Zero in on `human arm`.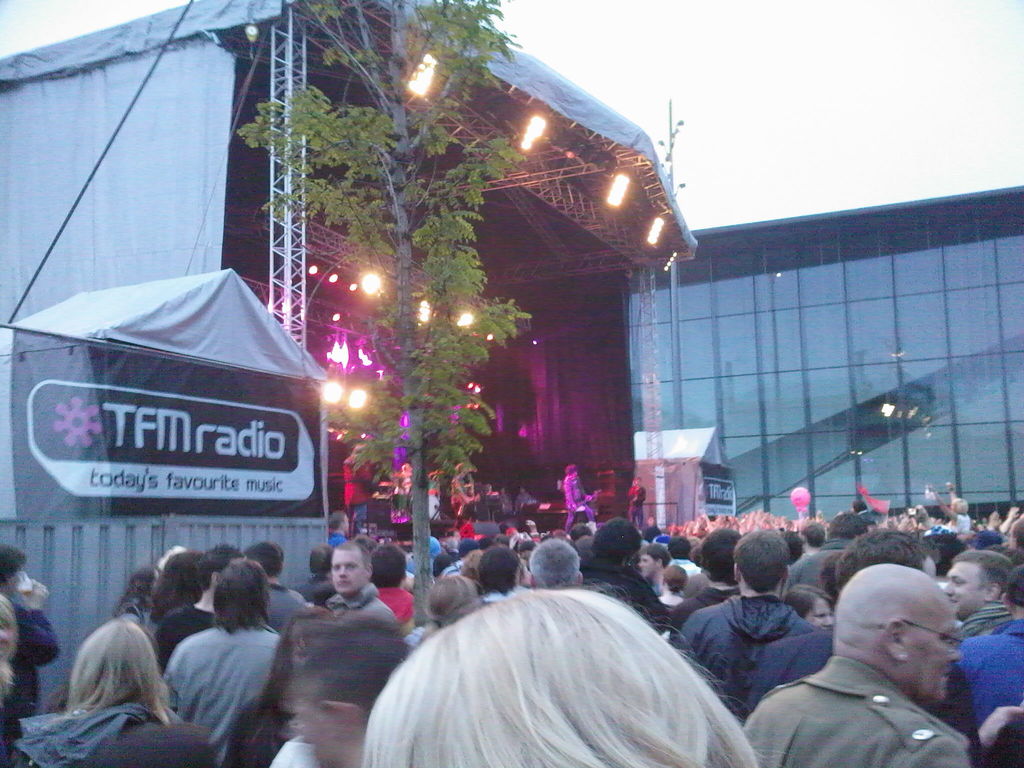
Zeroed in: bbox=(993, 503, 1020, 532).
